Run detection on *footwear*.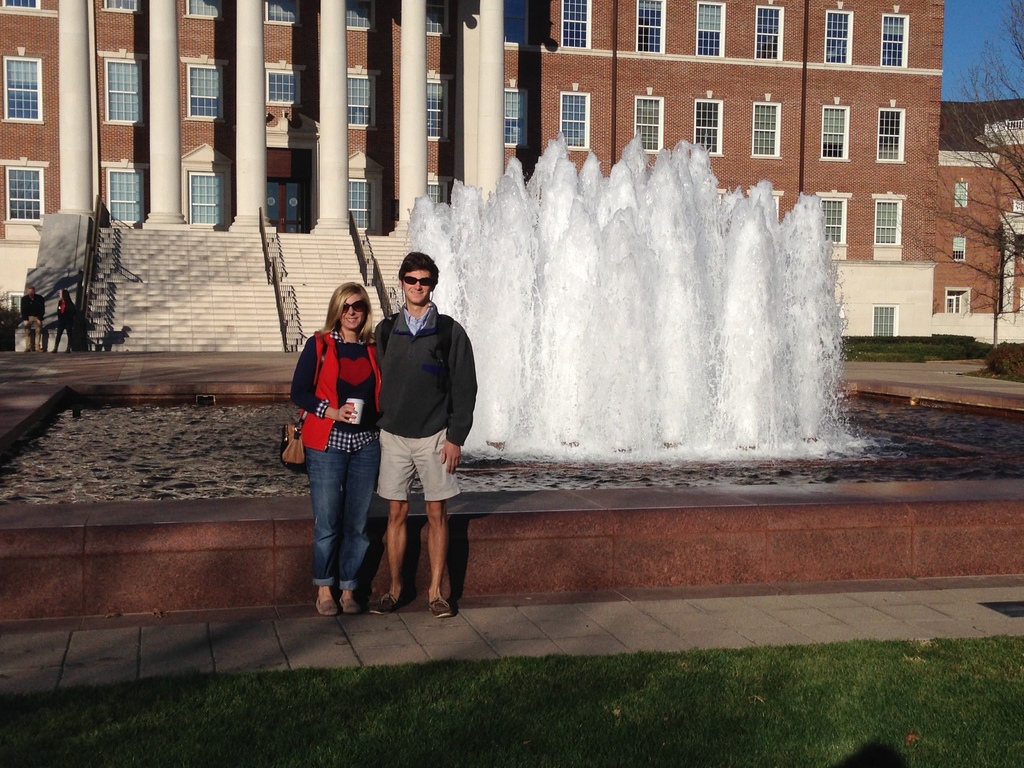
Result: BBox(371, 590, 397, 610).
